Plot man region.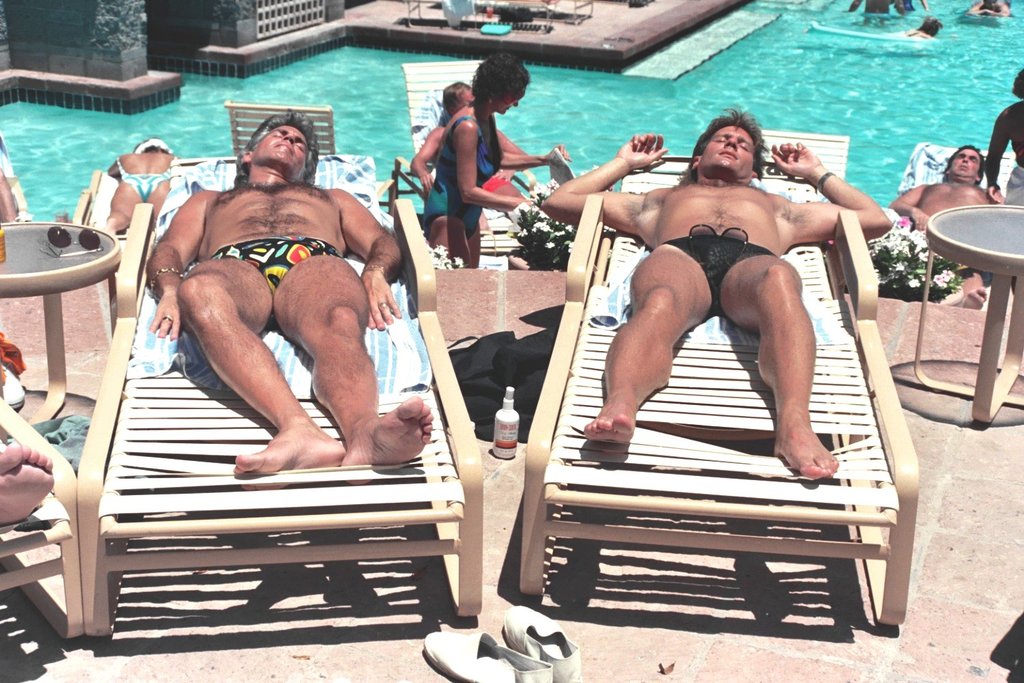
Plotted at 123:104:406:544.
